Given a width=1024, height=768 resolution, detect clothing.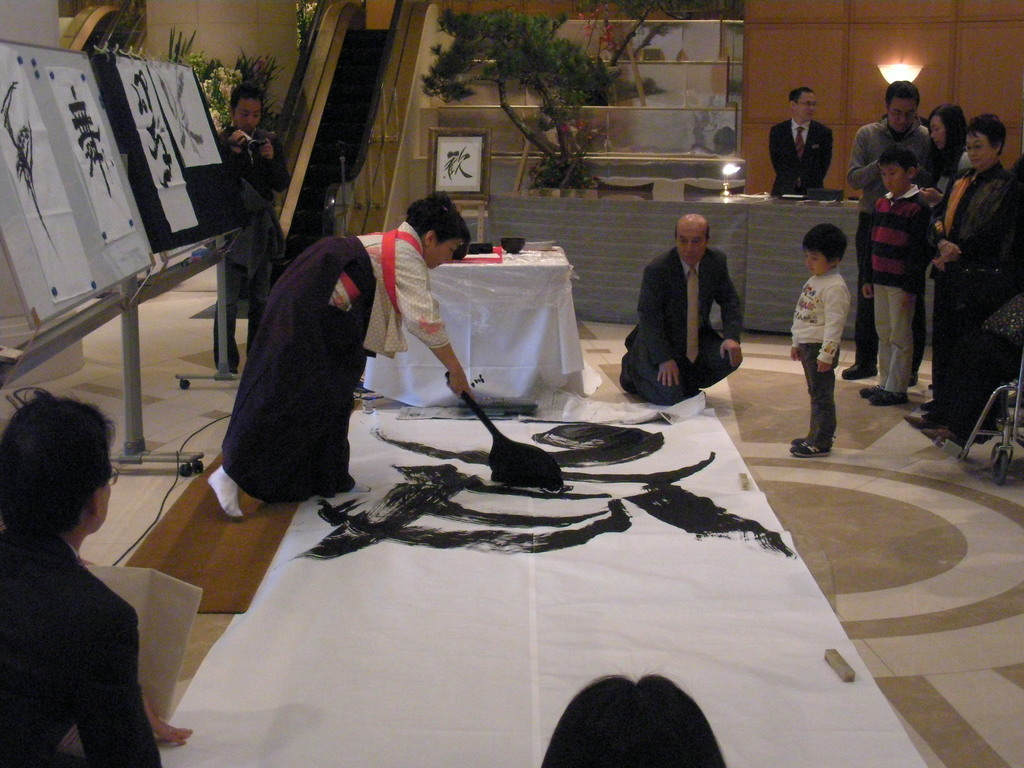
(x1=769, y1=114, x2=829, y2=202).
